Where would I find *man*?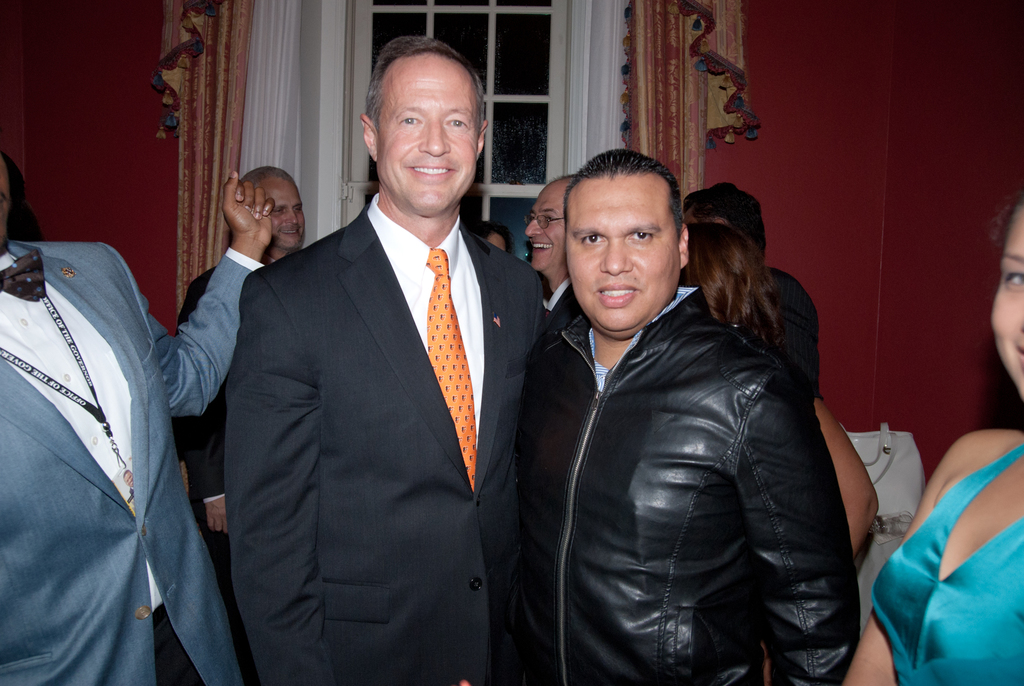
At [x1=174, y1=167, x2=304, y2=685].
